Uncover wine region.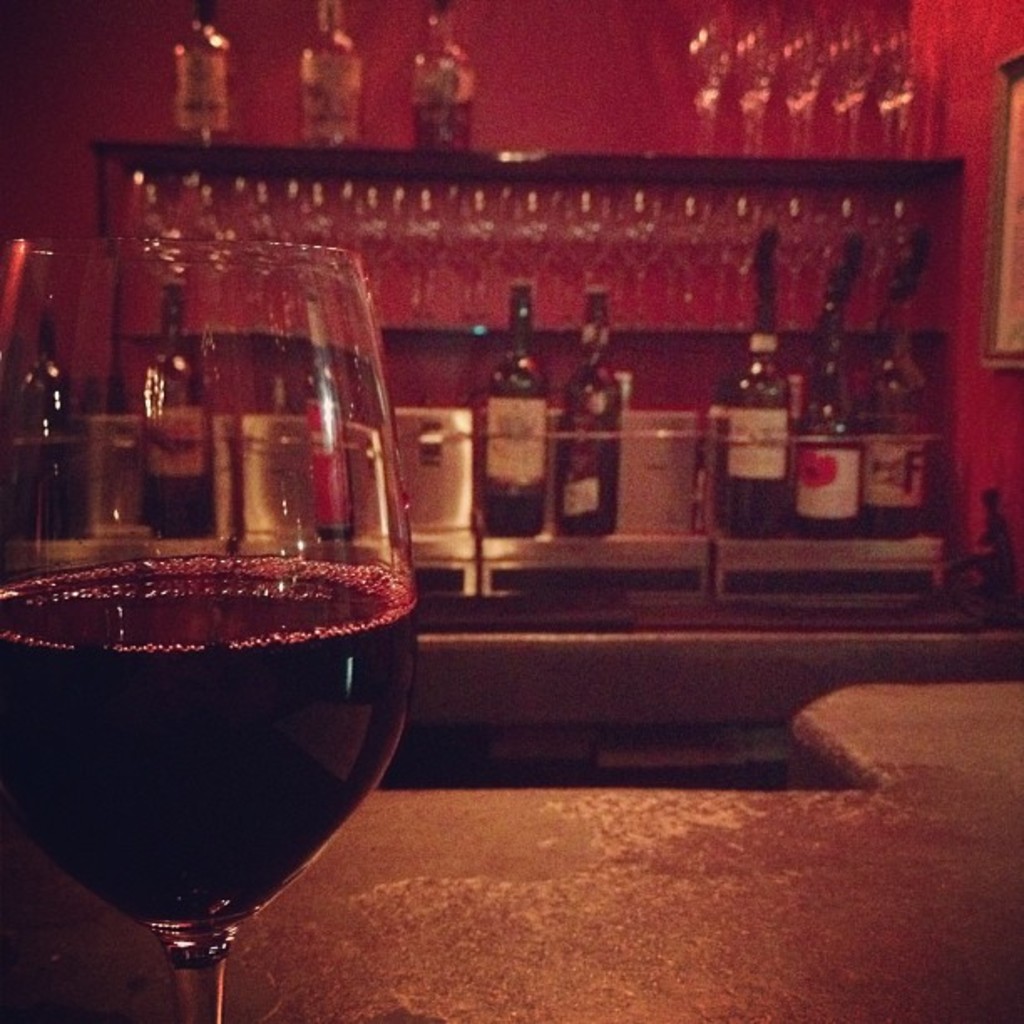
Uncovered: bbox=[795, 276, 867, 544].
